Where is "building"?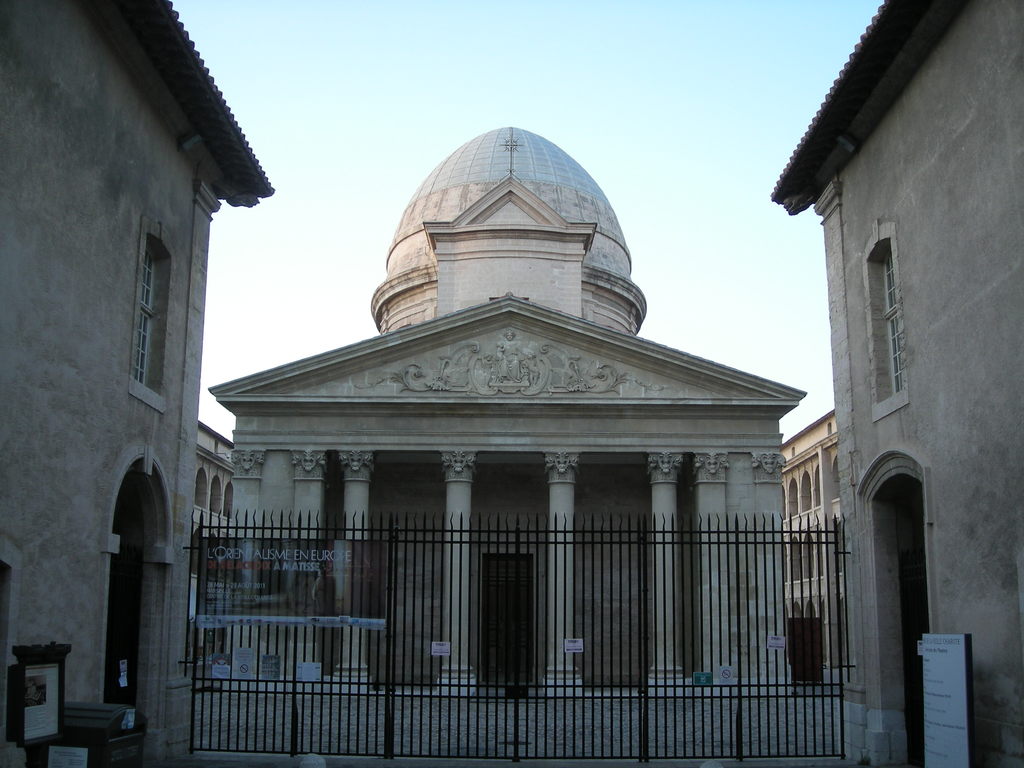
{"x1": 189, "y1": 420, "x2": 234, "y2": 617}.
